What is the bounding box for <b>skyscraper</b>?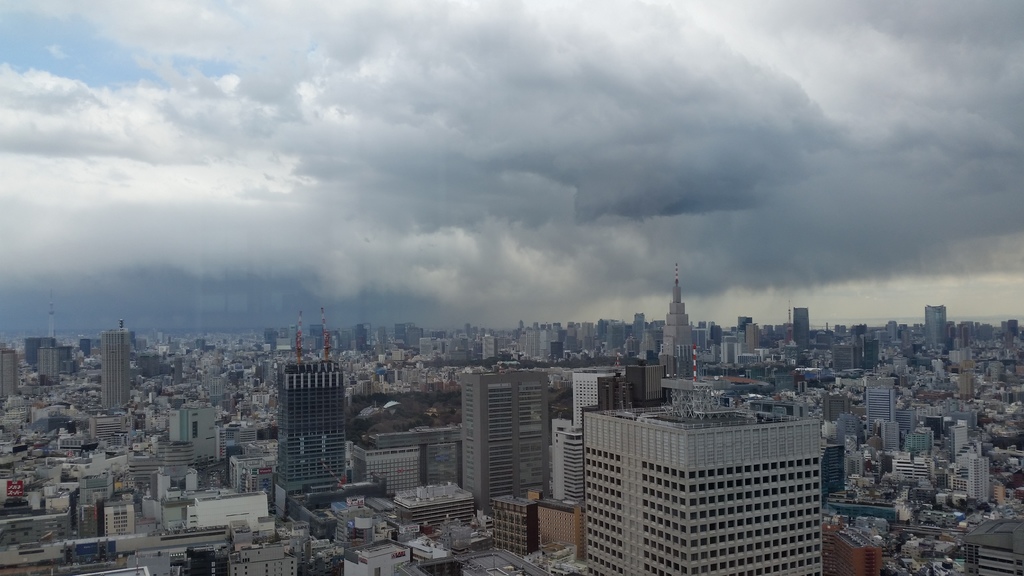
923, 307, 950, 348.
